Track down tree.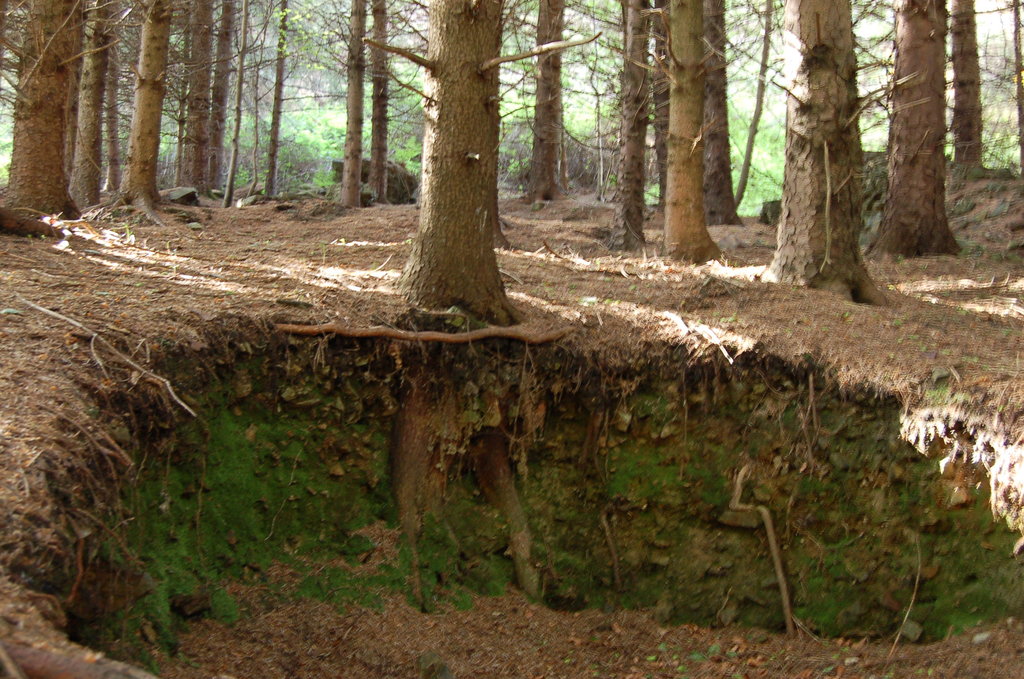
Tracked to l=264, t=0, r=296, b=196.
